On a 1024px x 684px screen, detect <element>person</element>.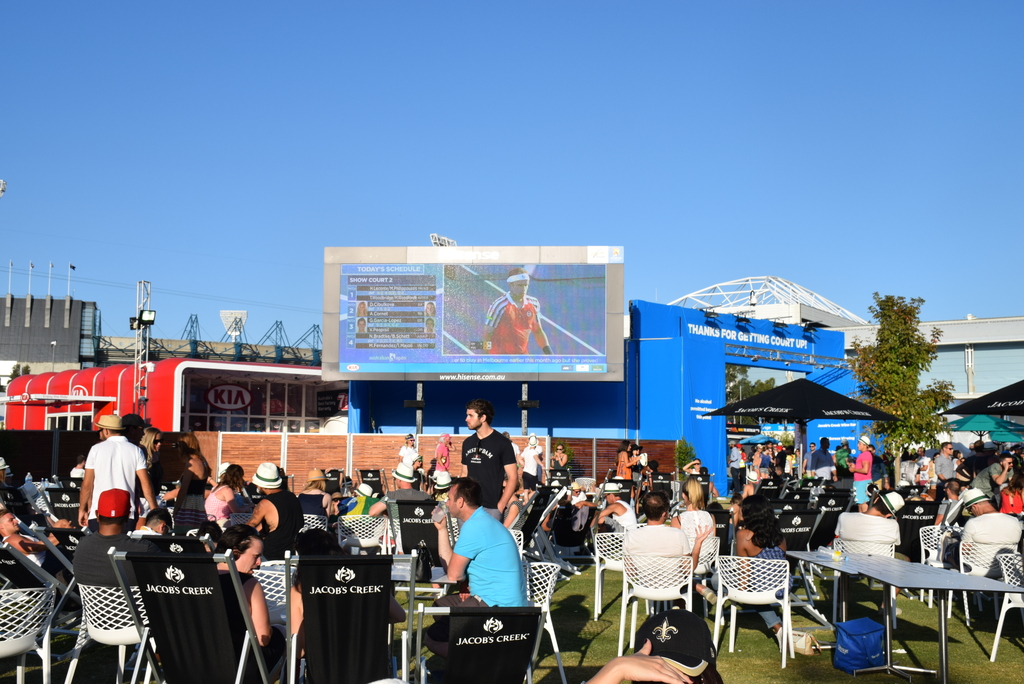
left=718, top=470, right=753, bottom=518.
